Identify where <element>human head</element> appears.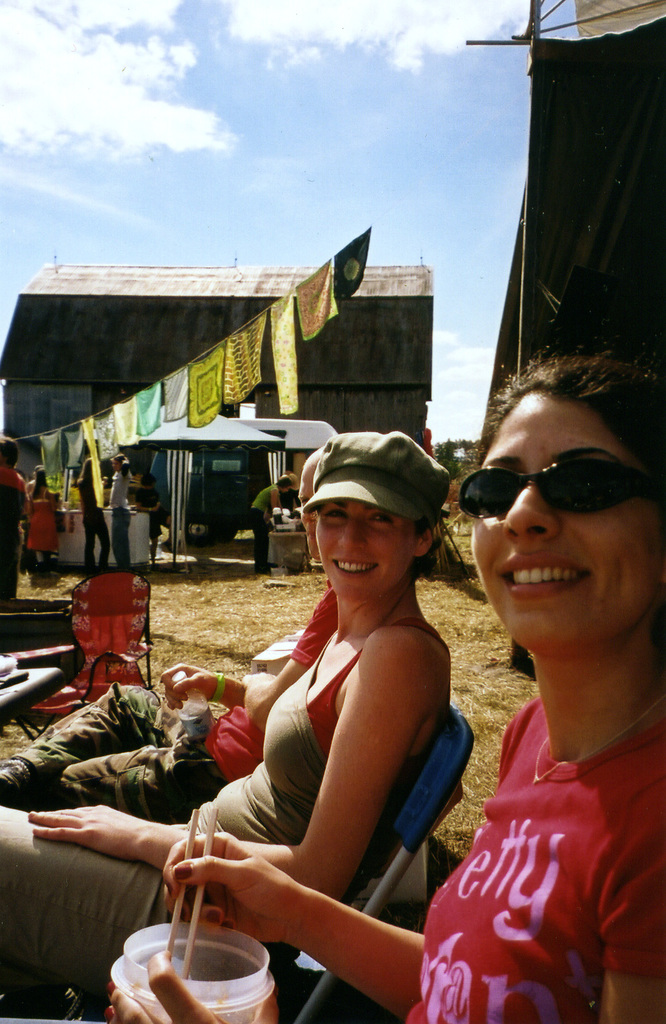
Appears at l=291, t=440, r=457, b=611.
